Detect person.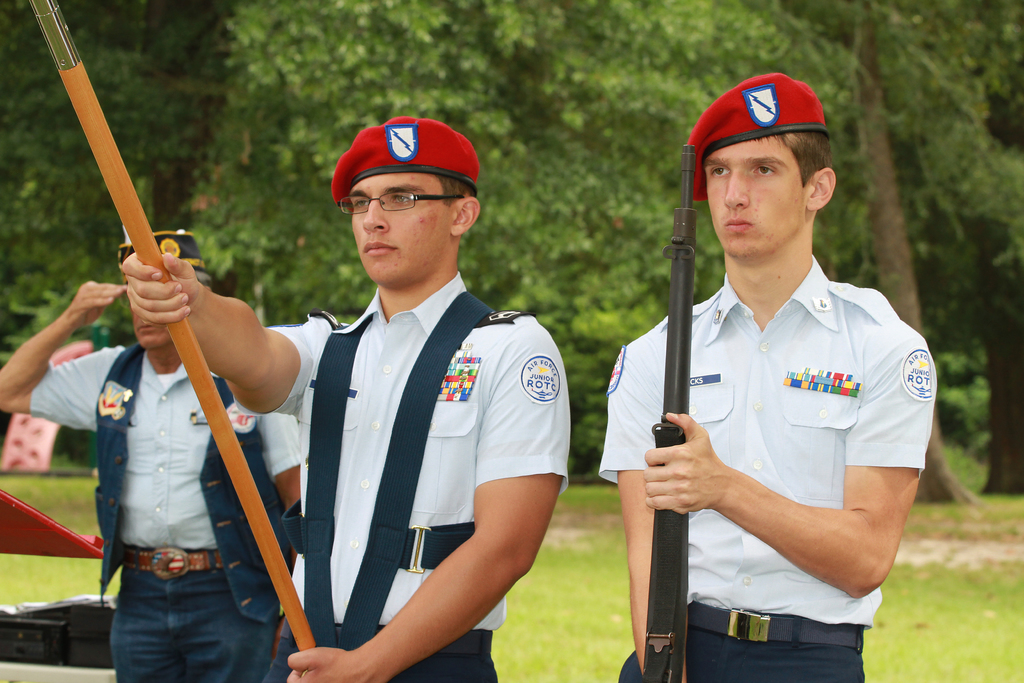
Detected at bbox(596, 75, 939, 682).
